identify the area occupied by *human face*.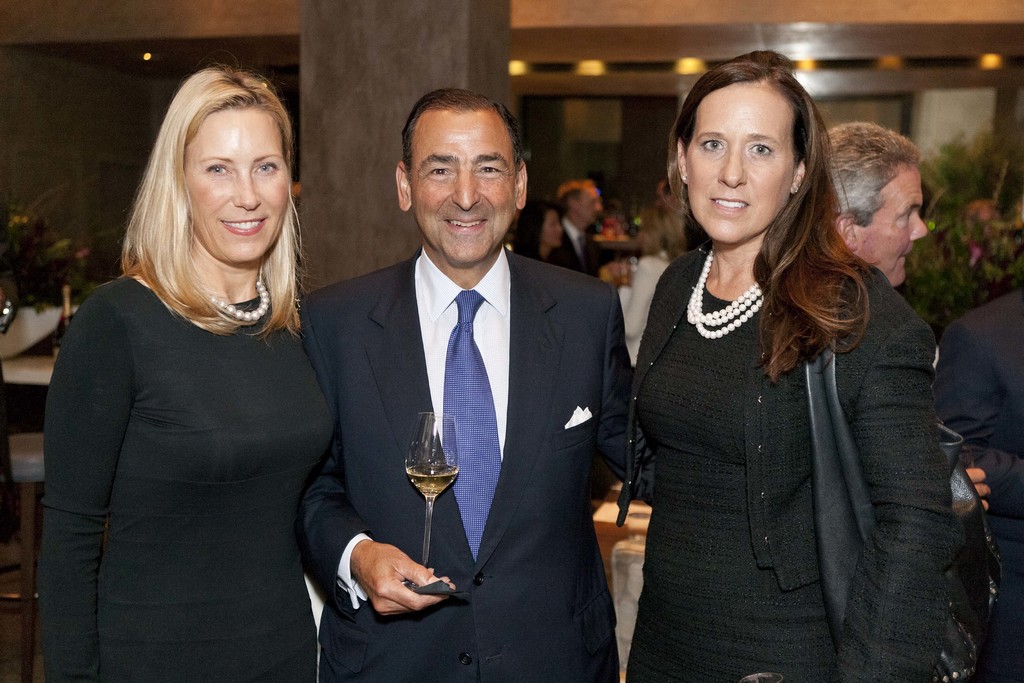
Area: bbox=(853, 161, 929, 285).
